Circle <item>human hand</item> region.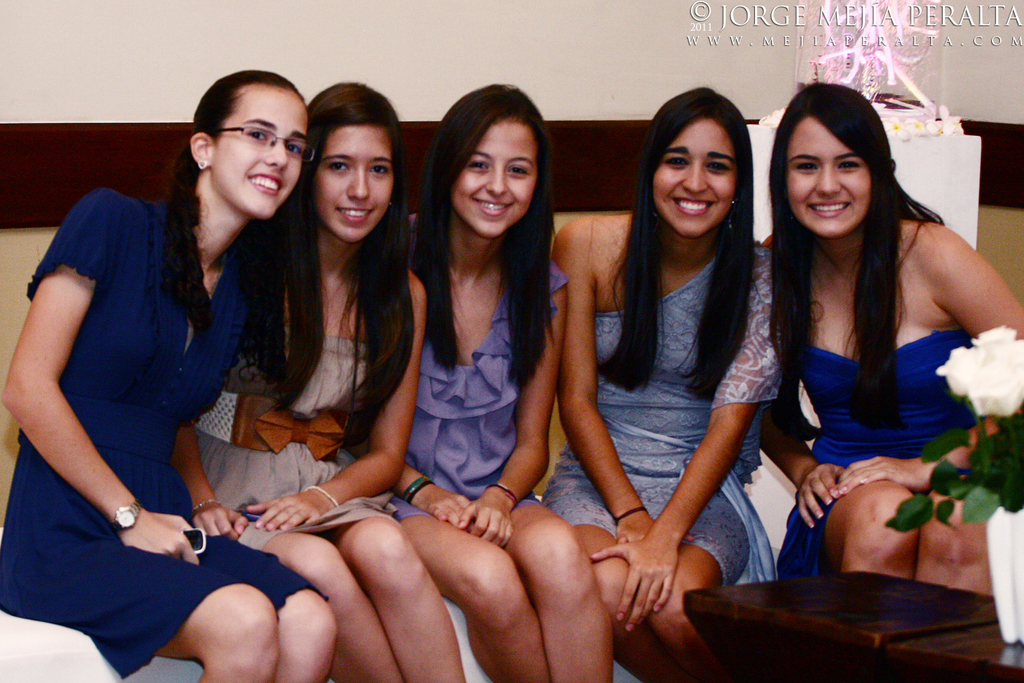
Region: [113, 510, 199, 568].
